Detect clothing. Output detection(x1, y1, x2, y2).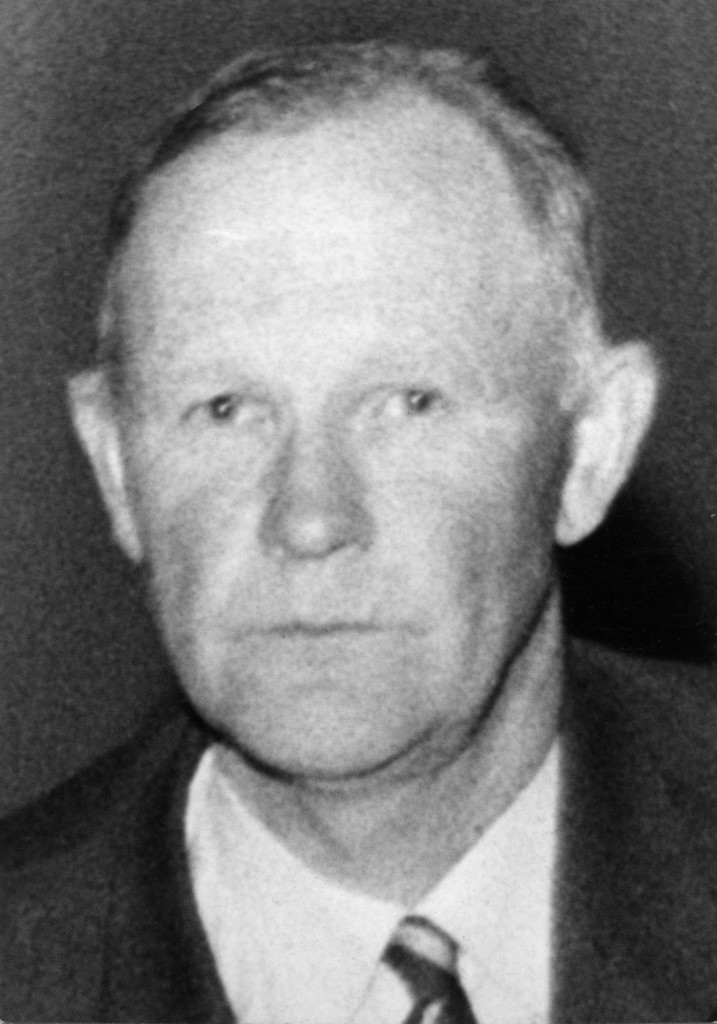
detection(0, 634, 716, 1023).
